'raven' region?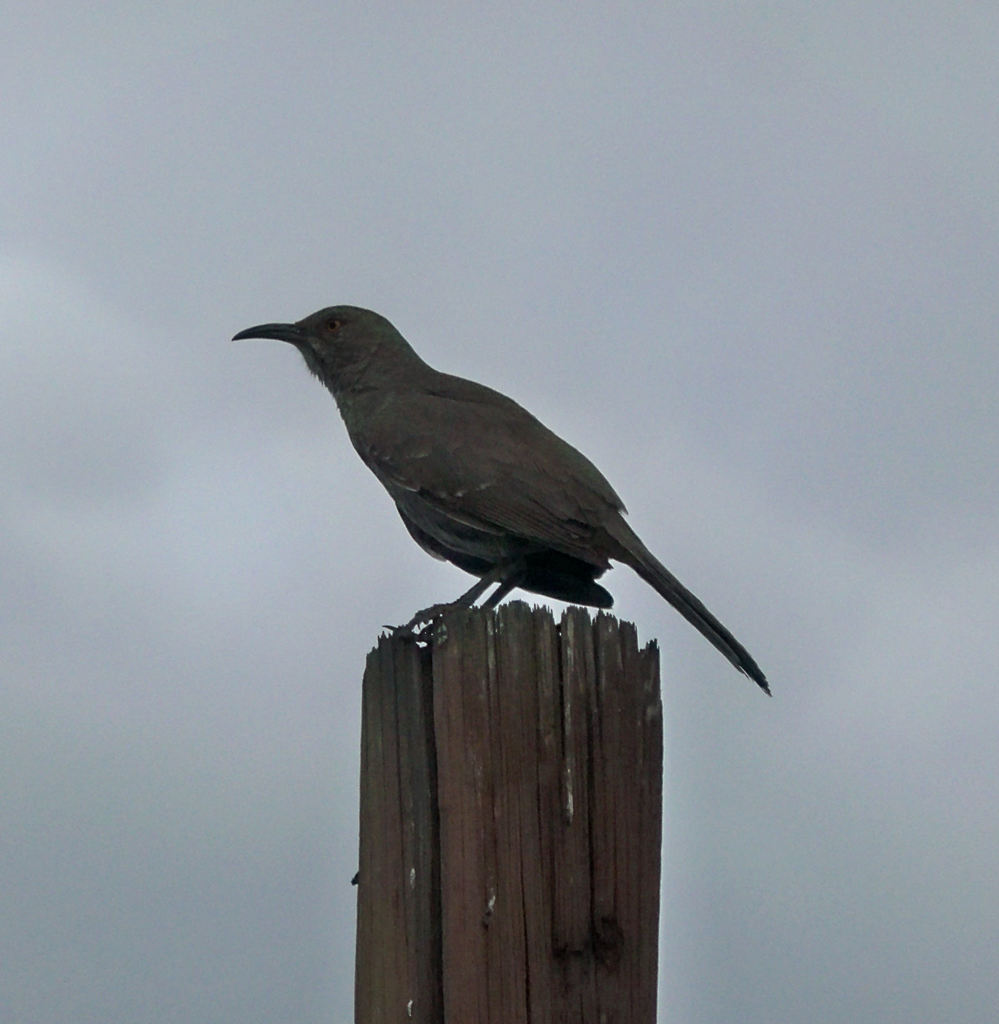
236,292,775,688
